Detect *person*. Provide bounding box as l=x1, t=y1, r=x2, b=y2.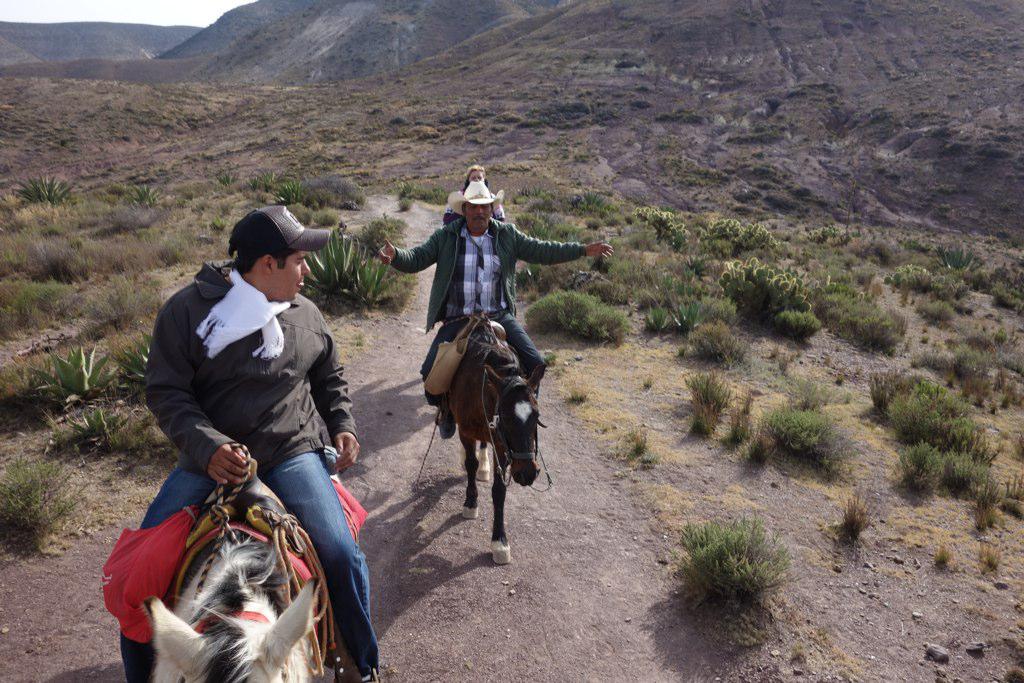
l=461, t=165, r=495, b=186.
